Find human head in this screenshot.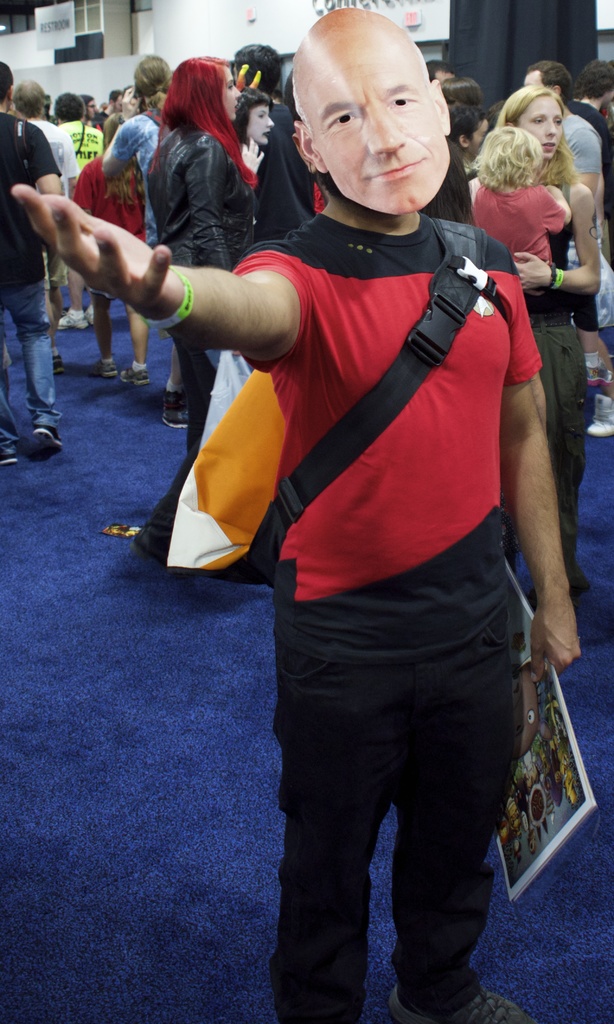
The bounding box for human head is detection(500, 83, 566, 158).
